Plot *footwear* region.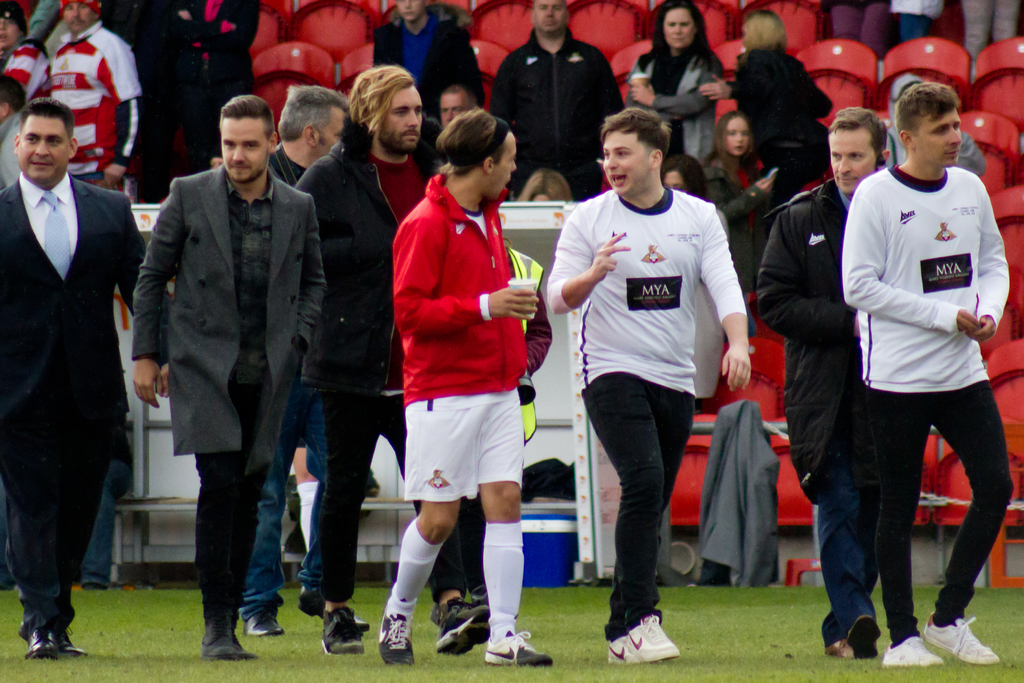
Plotted at pyautogui.locateOnScreen(829, 634, 852, 659).
